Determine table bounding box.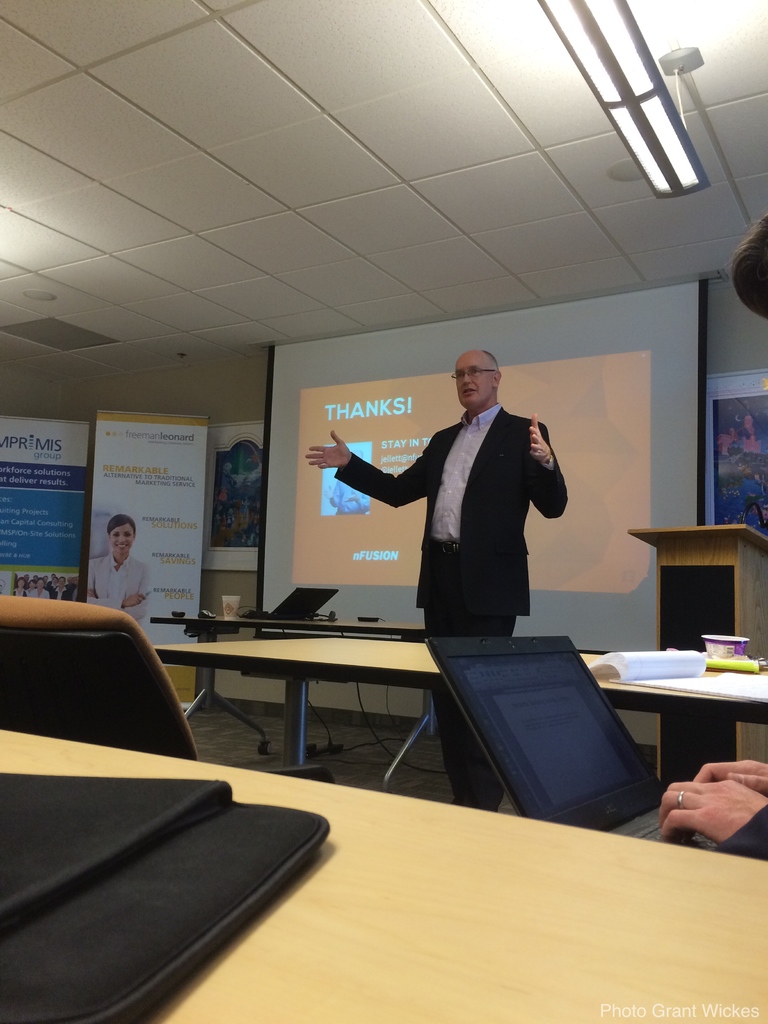
Determined: rect(0, 724, 758, 1023).
